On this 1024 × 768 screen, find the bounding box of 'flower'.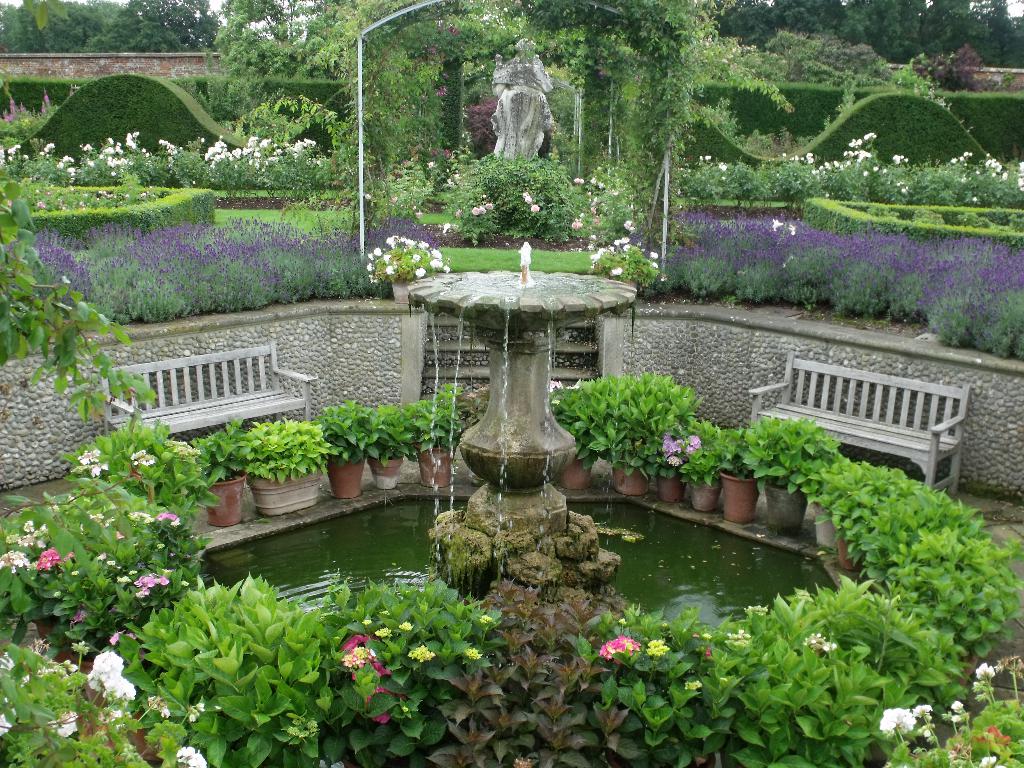
Bounding box: 362:188:372:202.
